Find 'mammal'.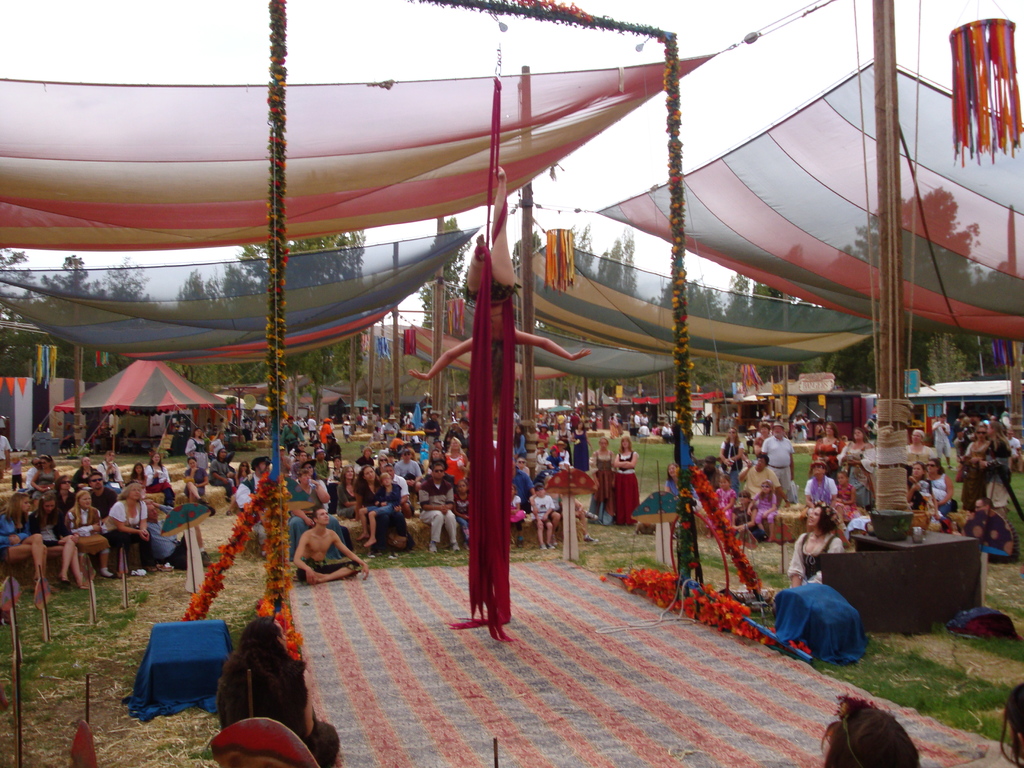
locate(291, 506, 372, 588).
